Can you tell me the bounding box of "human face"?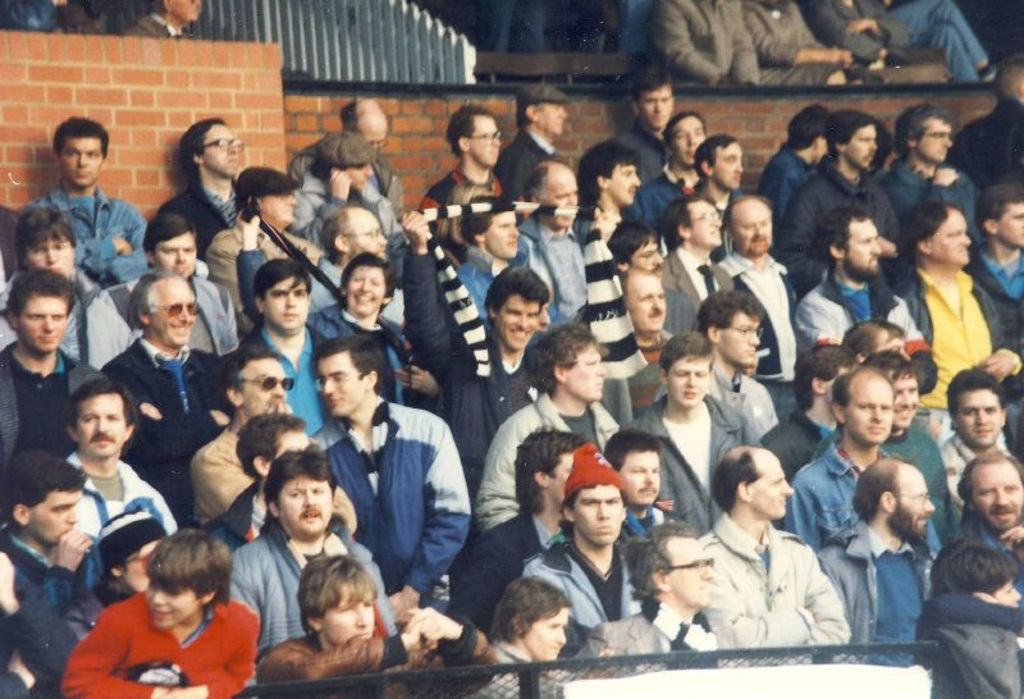
bbox(869, 324, 920, 355).
